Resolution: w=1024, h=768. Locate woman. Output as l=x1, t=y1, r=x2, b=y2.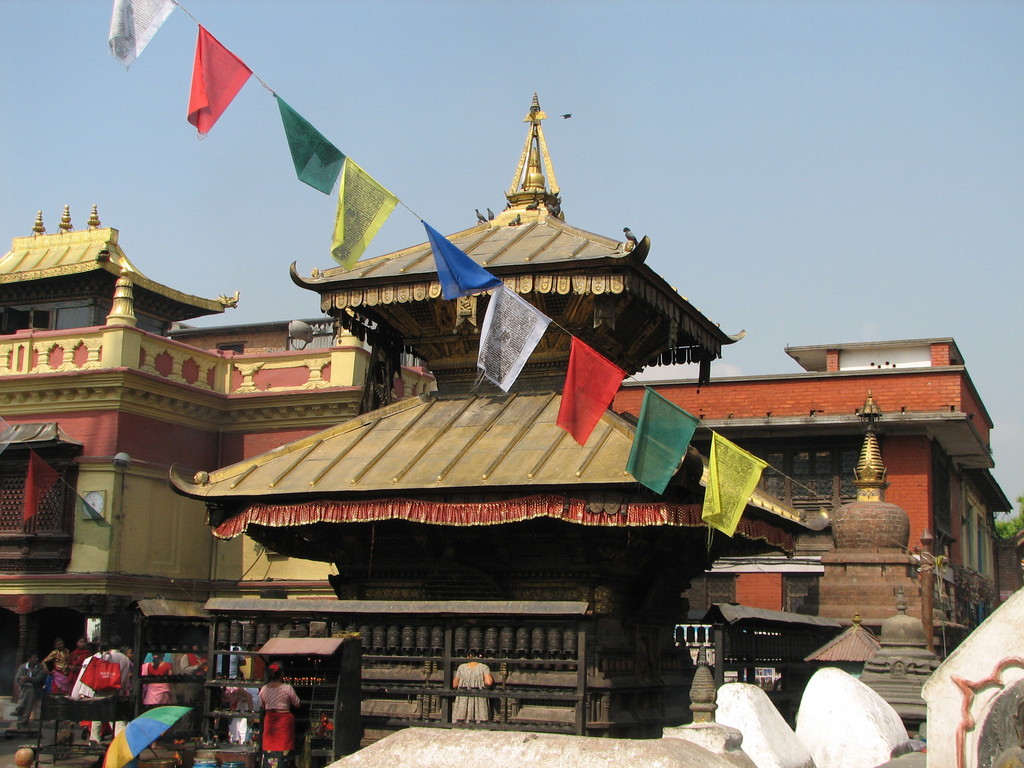
l=133, t=650, r=177, b=706.
